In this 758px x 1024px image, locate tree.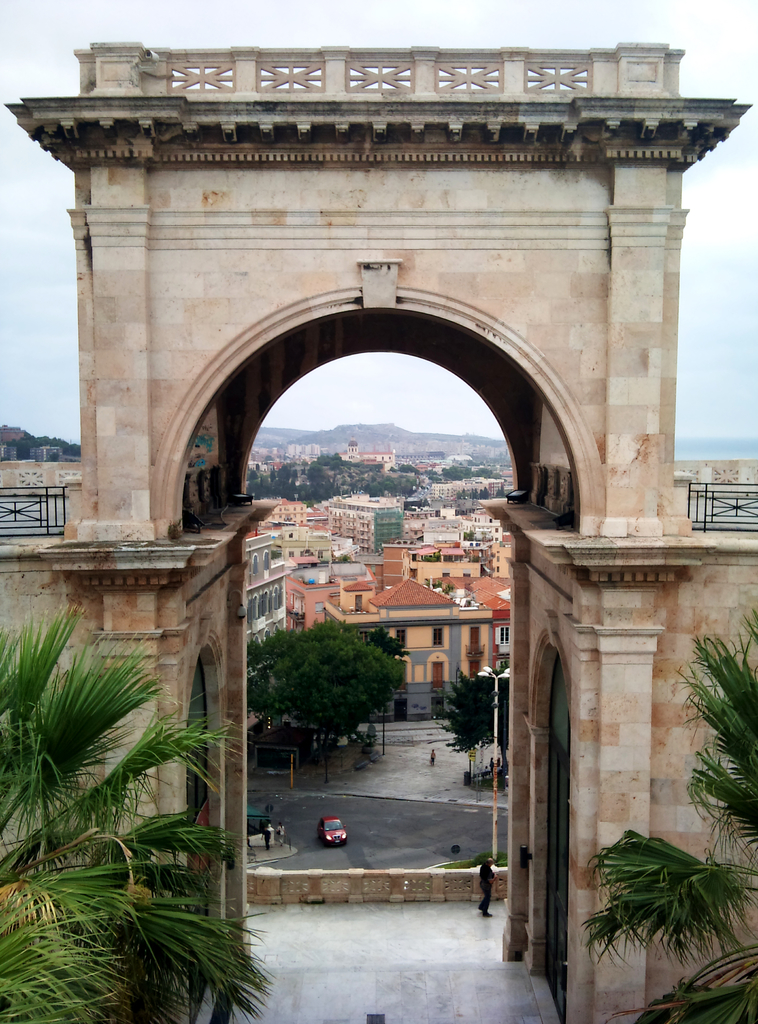
Bounding box: bbox(578, 609, 757, 1023).
